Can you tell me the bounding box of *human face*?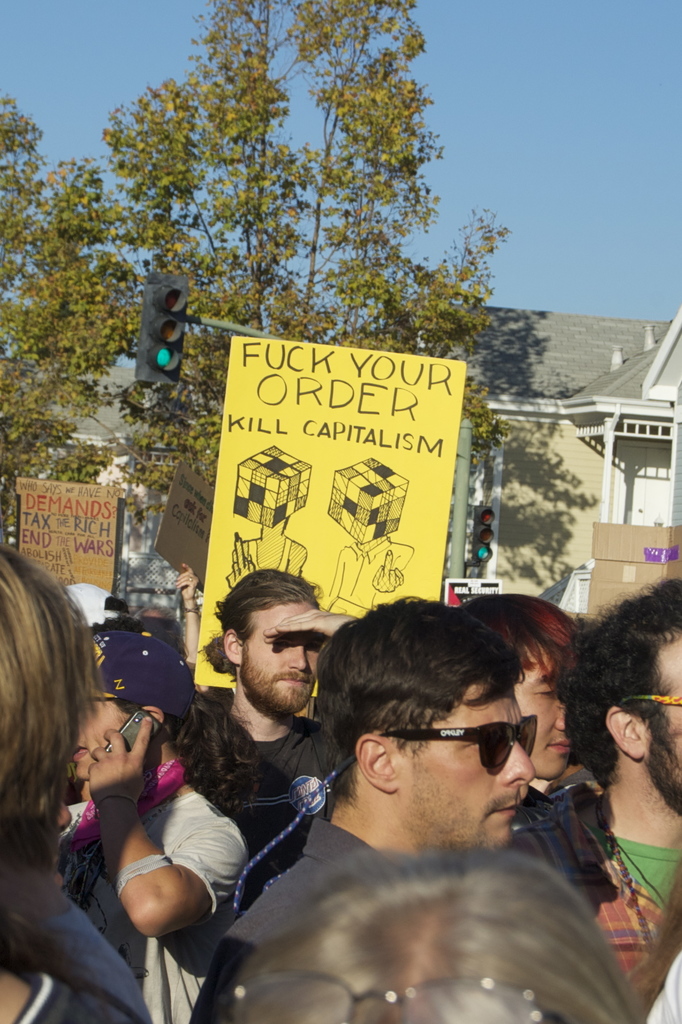
BBox(245, 601, 315, 706).
